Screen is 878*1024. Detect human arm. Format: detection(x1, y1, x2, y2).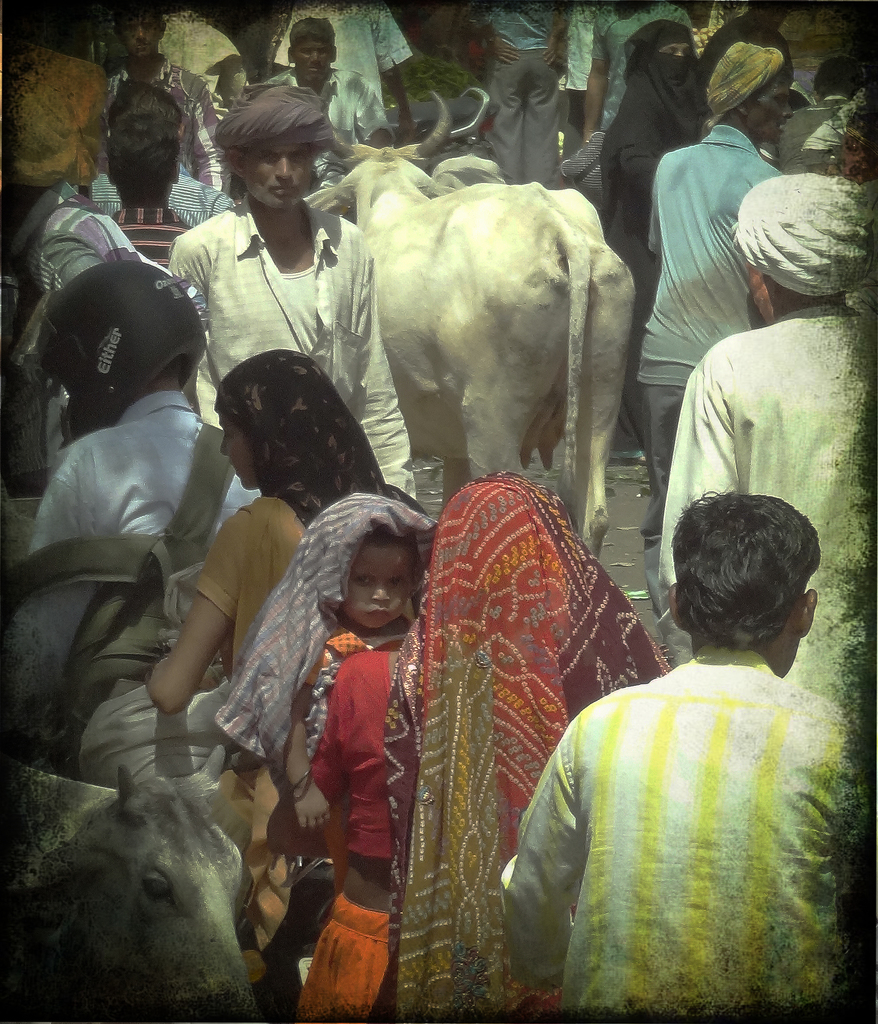
detection(653, 363, 739, 621).
